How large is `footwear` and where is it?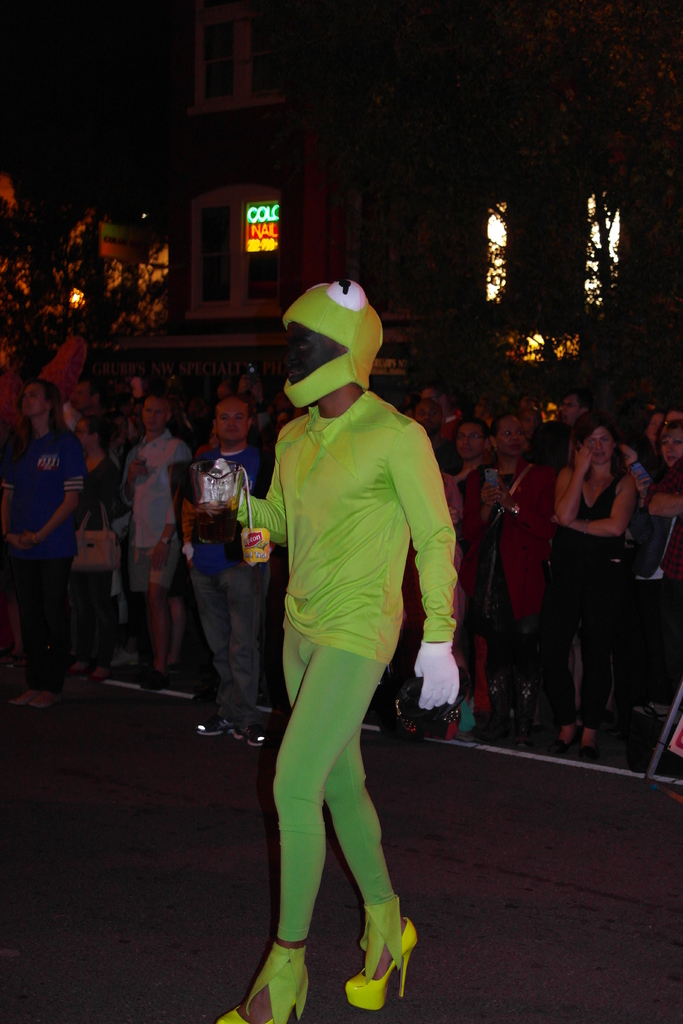
Bounding box: {"left": 235, "top": 708, "right": 273, "bottom": 753}.
